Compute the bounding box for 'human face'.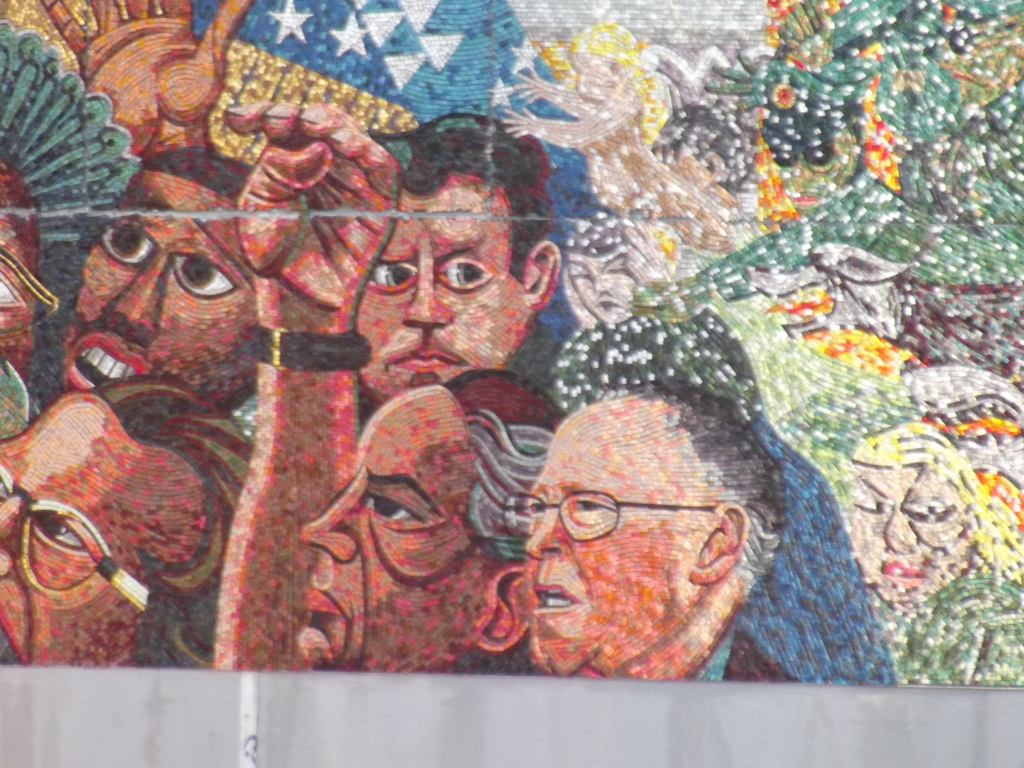
pyautogui.locateOnScreen(0, 403, 216, 666).
